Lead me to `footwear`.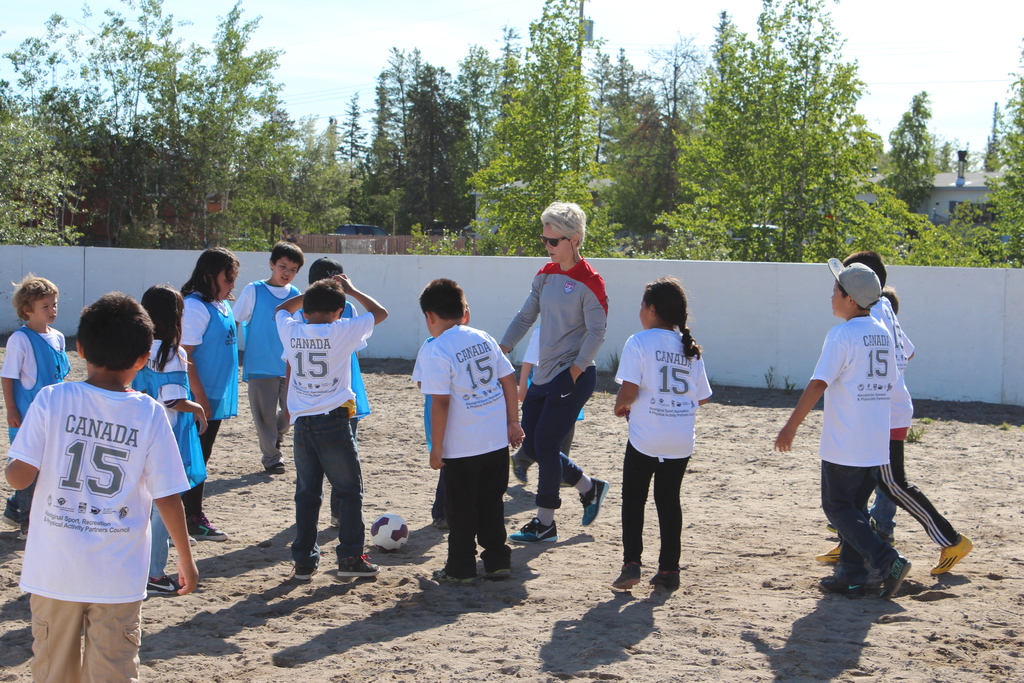
Lead to region(147, 577, 179, 597).
